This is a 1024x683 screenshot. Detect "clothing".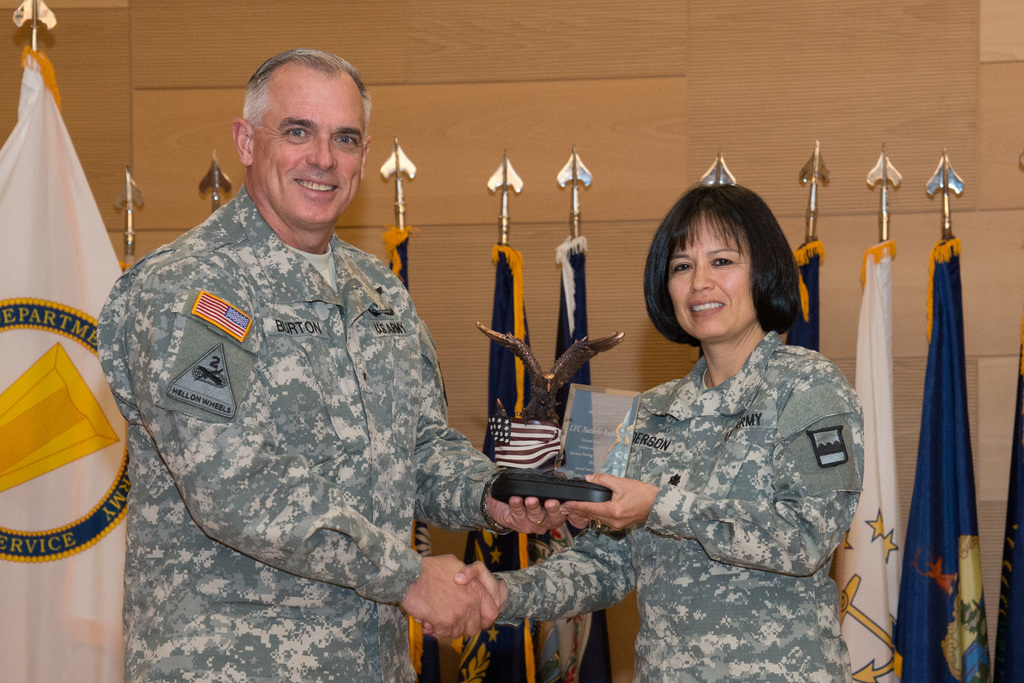
left=490, top=331, right=867, bottom=682.
